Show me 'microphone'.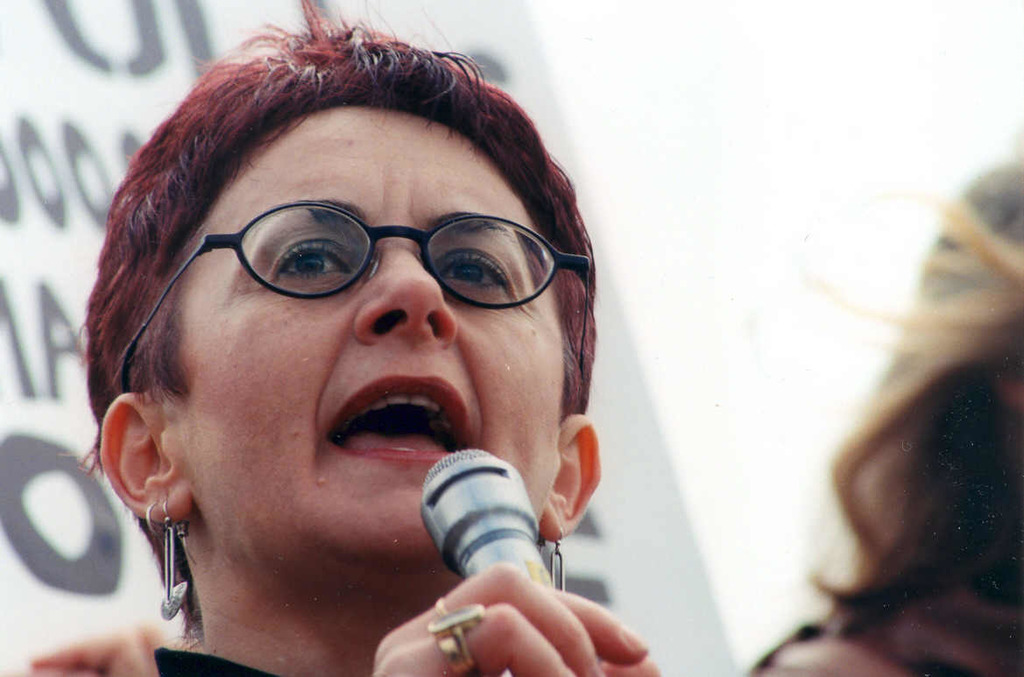
'microphone' is here: Rect(408, 448, 592, 676).
